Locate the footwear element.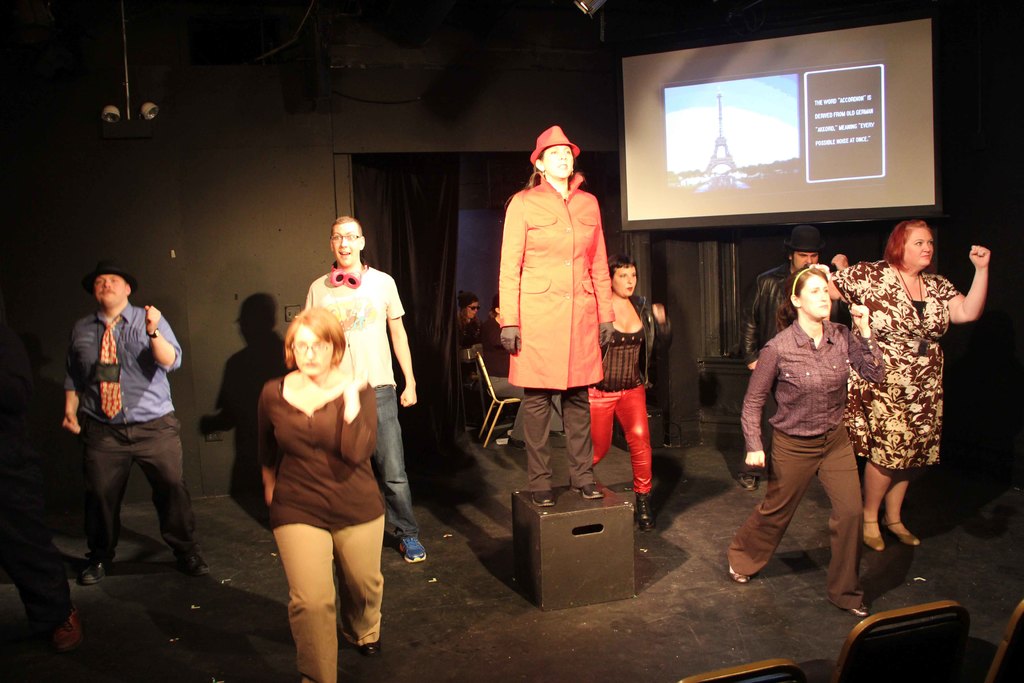
Element bbox: 176:541:211:579.
